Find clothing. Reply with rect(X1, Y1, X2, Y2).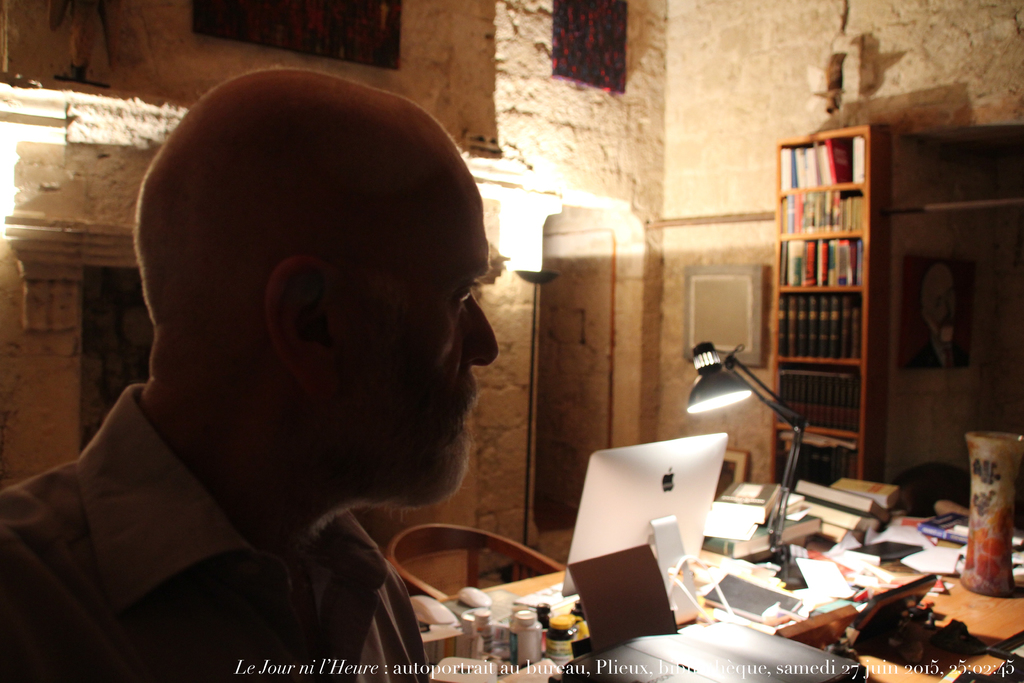
rect(0, 377, 429, 682).
